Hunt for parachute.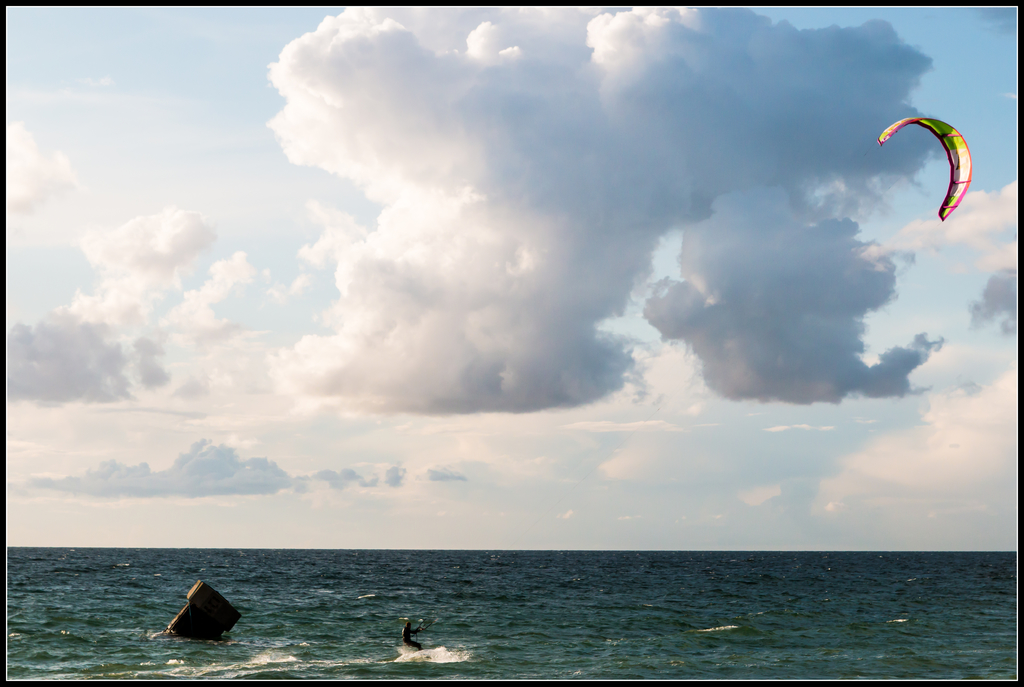
Hunted down at box=[859, 104, 980, 249].
